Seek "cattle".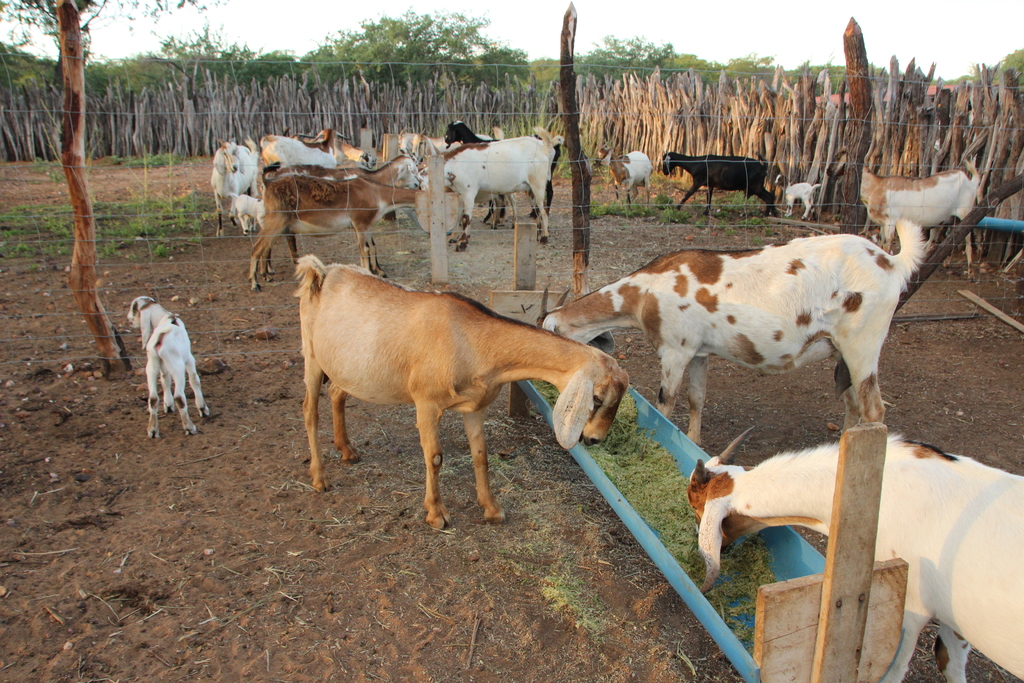
444,120,562,224.
